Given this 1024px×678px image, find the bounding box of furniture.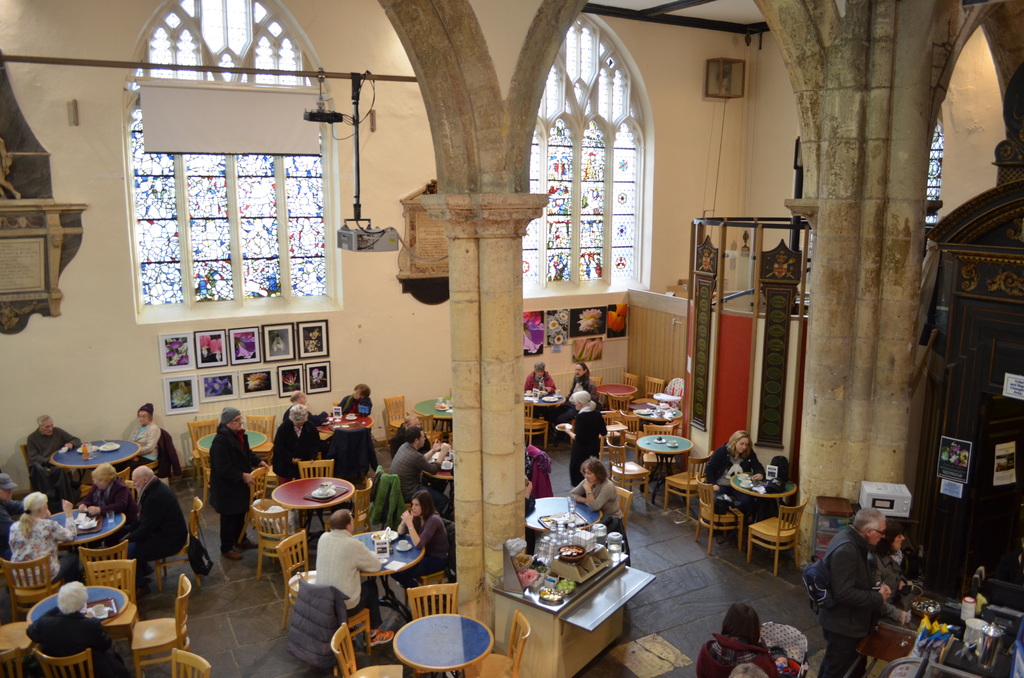
{"left": 414, "top": 462, "right": 458, "bottom": 489}.
